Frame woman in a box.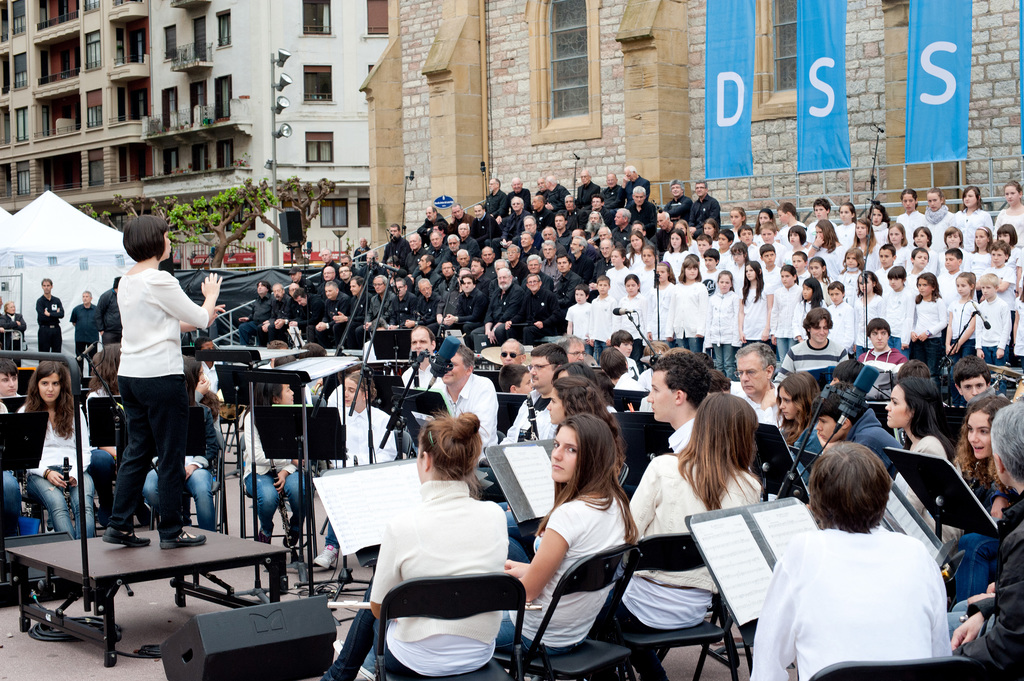
13/360/95/547.
